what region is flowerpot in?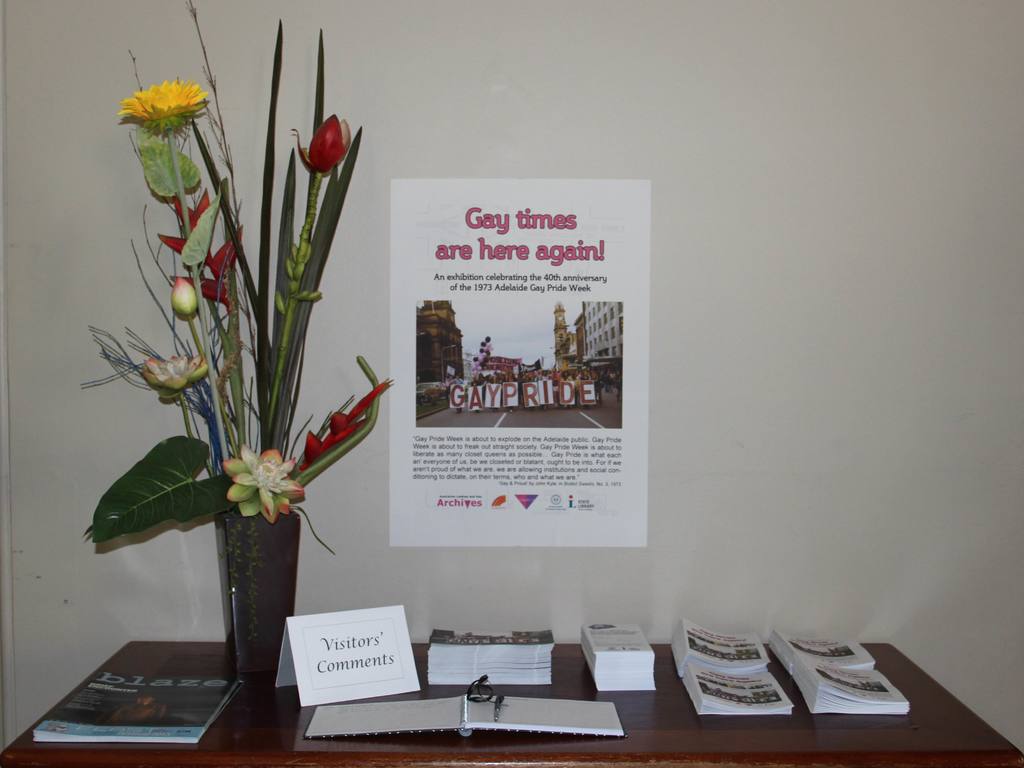
(x1=214, y1=511, x2=300, y2=671).
